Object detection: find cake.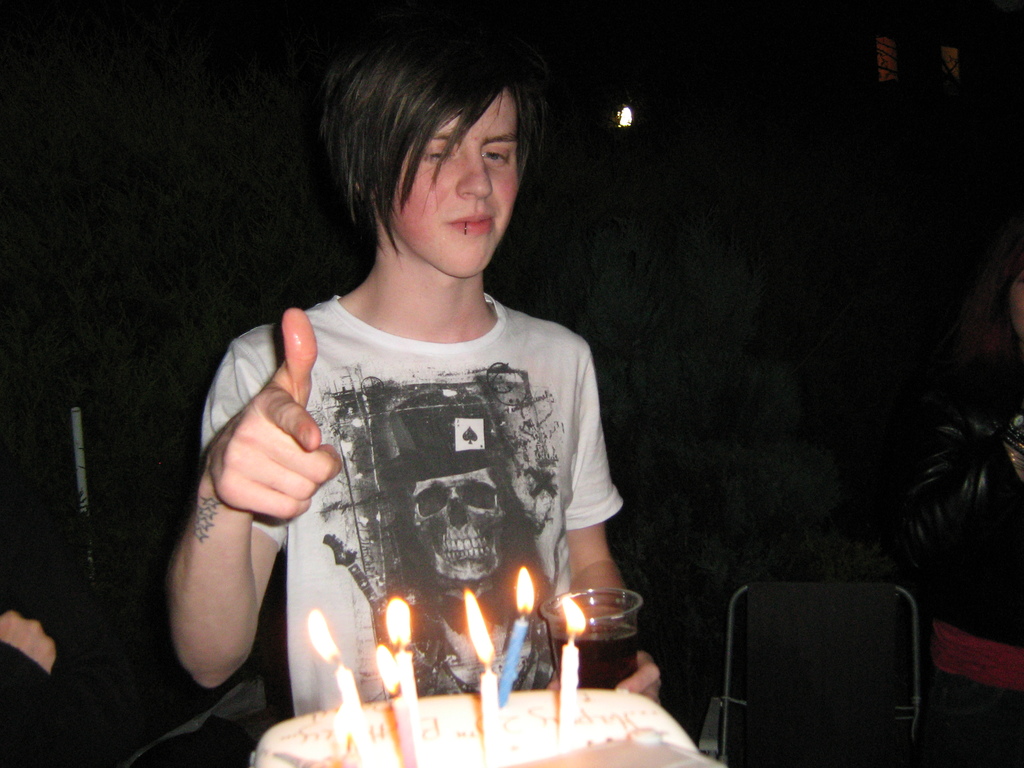
251,691,702,767.
